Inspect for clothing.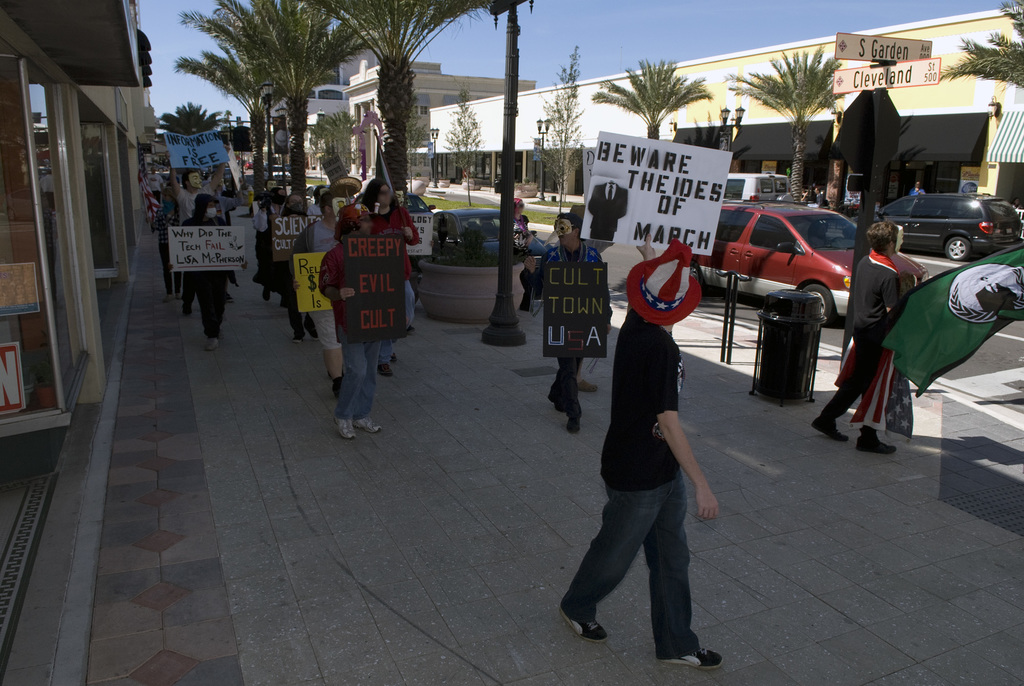
Inspection: <region>371, 204, 419, 323</region>.
